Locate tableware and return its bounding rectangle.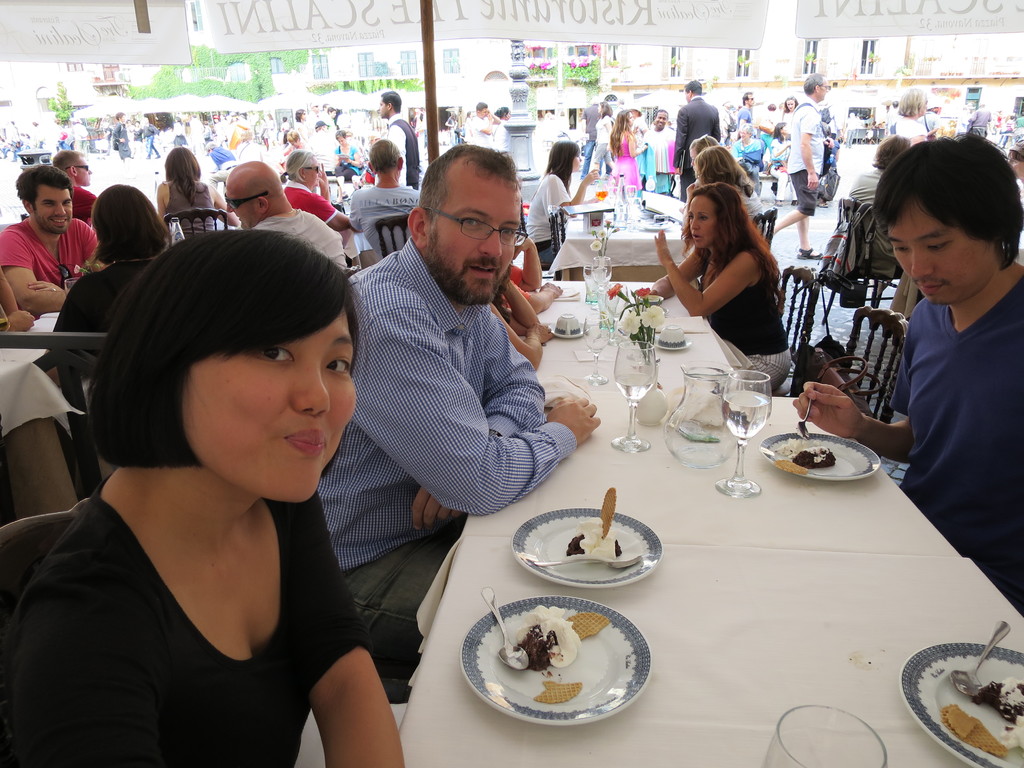
BBox(589, 250, 609, 296).
